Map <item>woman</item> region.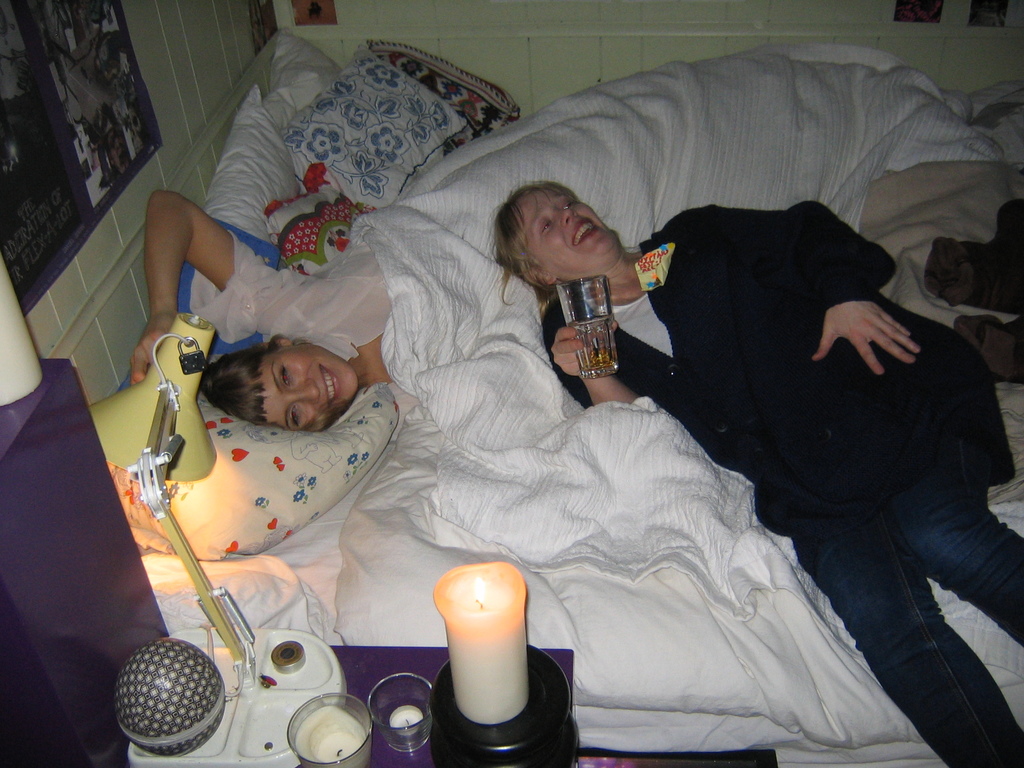
Mapped to x1=488, y1=179, x2=1023, y2=767.
